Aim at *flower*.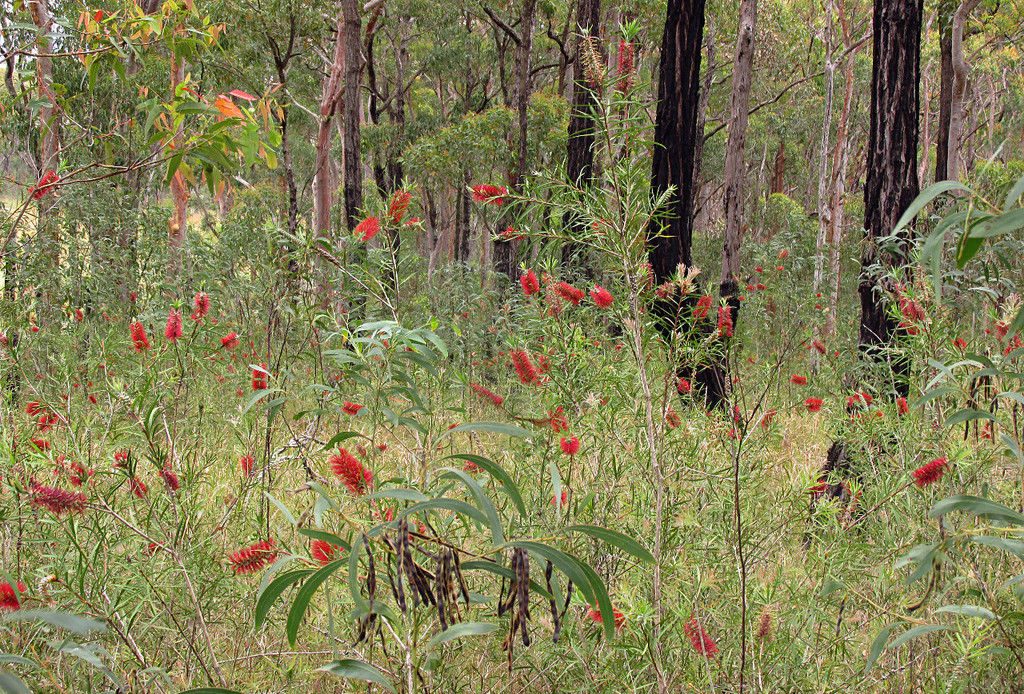
Aimed at region(590, 284, 615, 308).
